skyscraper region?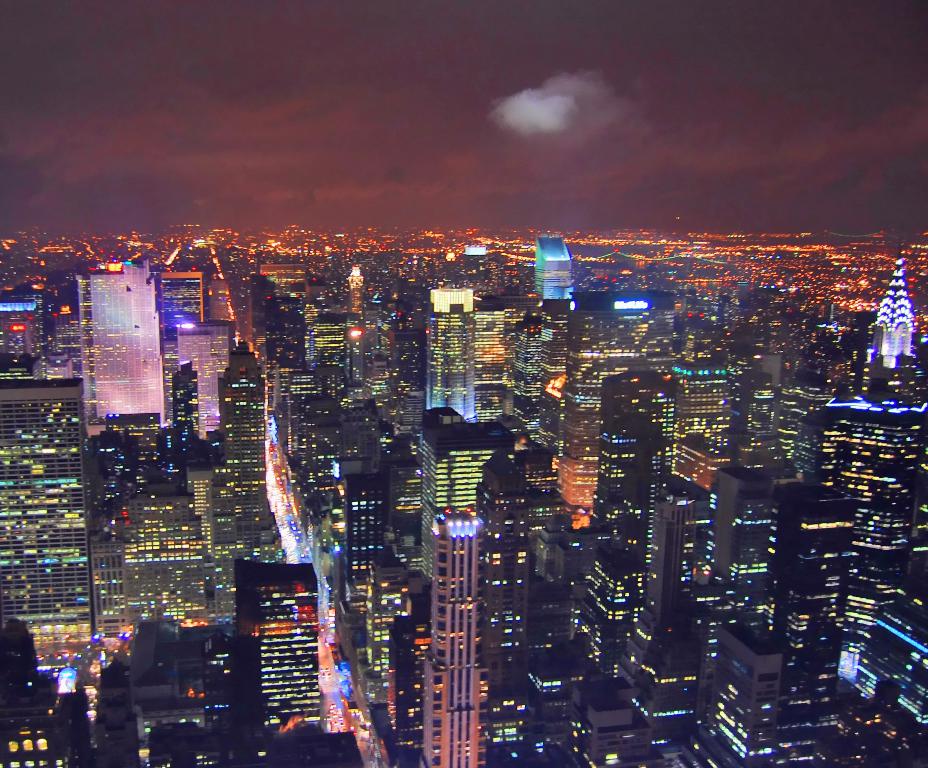
306/306/359/369
